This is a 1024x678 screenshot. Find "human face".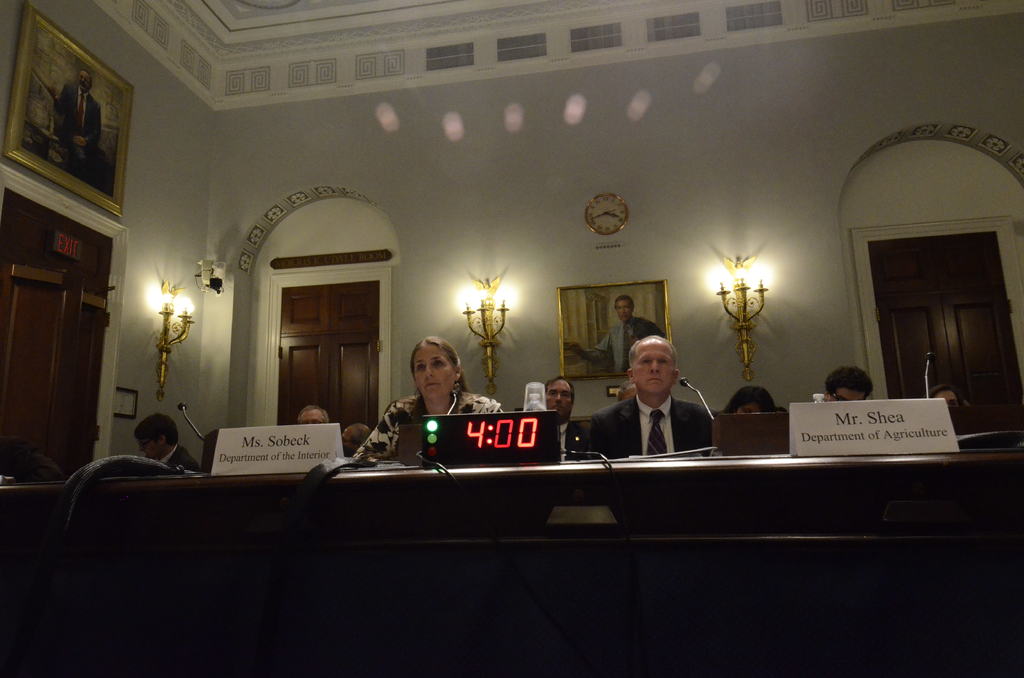
Bounding box: (x1=635, y1=340, x2=676, y2=396).
